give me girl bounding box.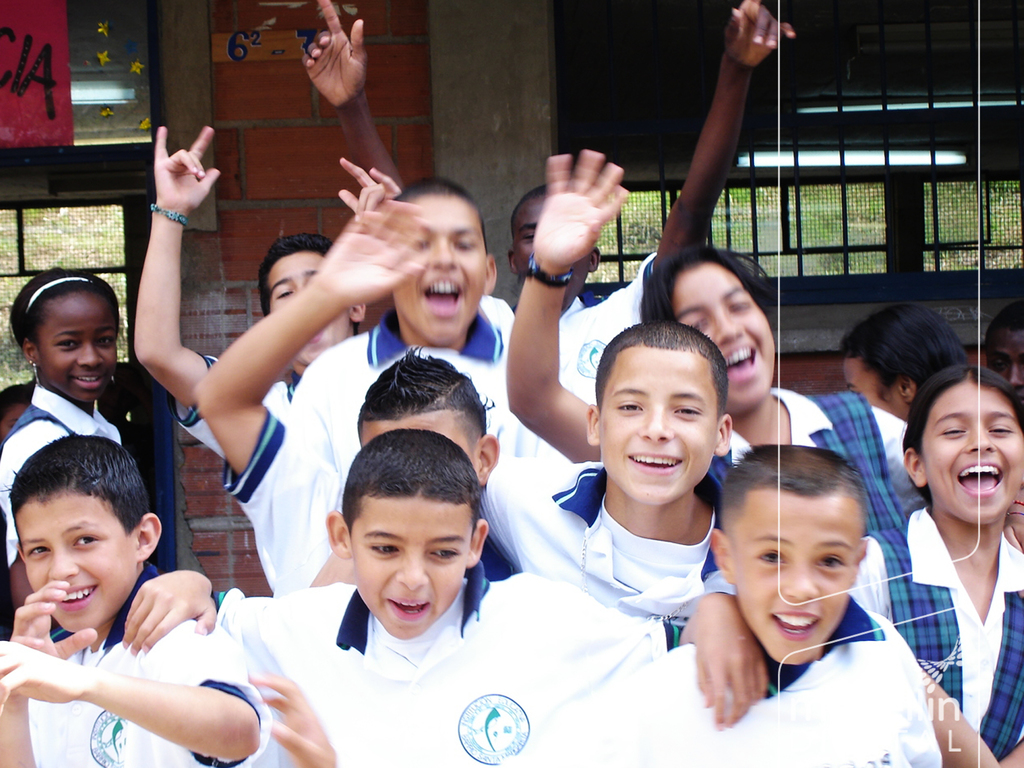
(left=0, top=271, right=122, bottom=604).
